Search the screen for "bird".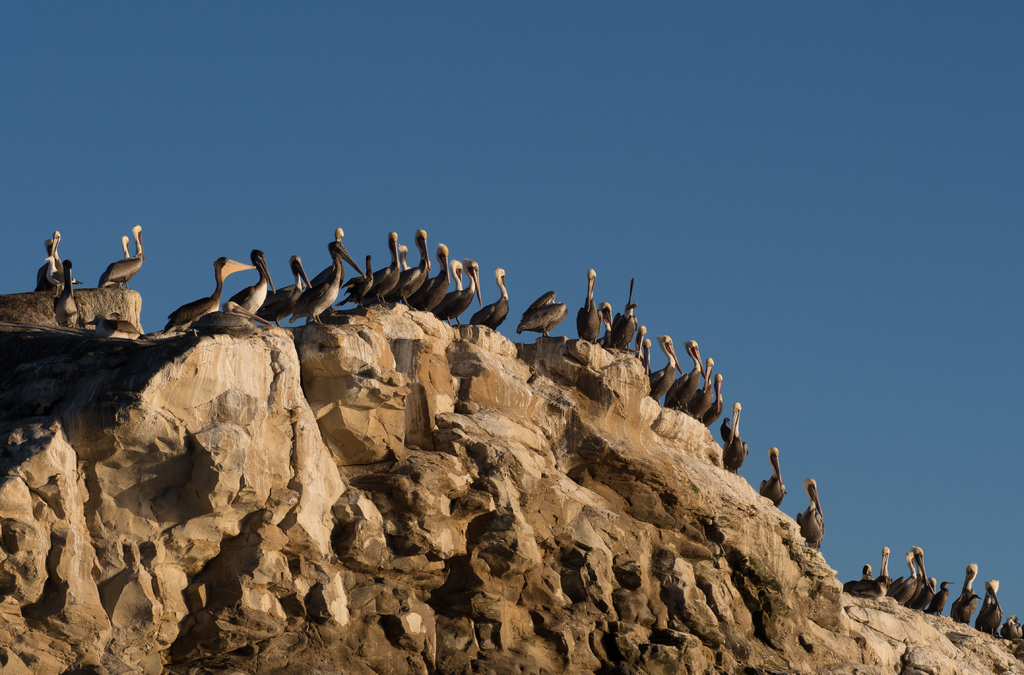
Found at pyautogui.locateOnScreen(700, 375, 726, 434).
